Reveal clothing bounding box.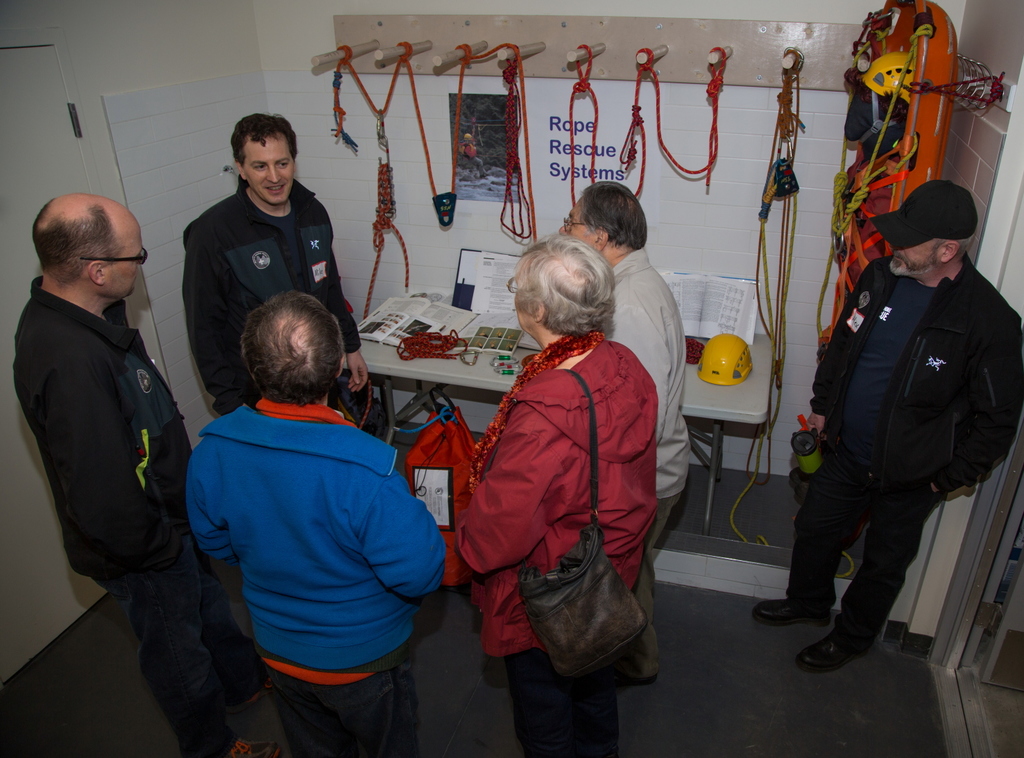
Revealed: [19,276,245,724].
